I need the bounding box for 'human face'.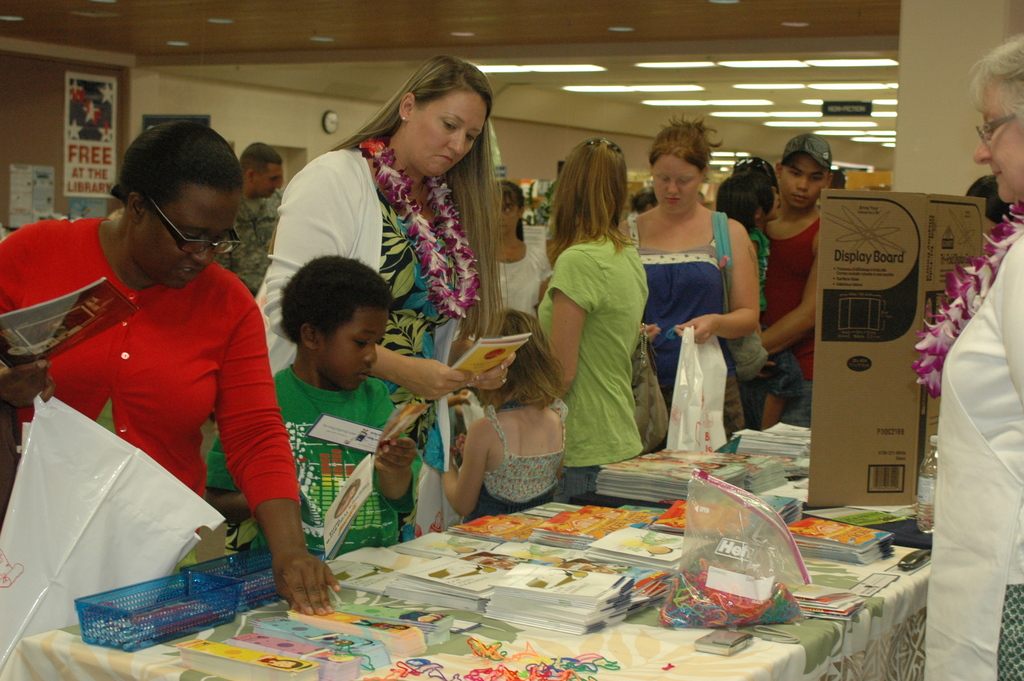
Here it is: 129/186/238/295.
